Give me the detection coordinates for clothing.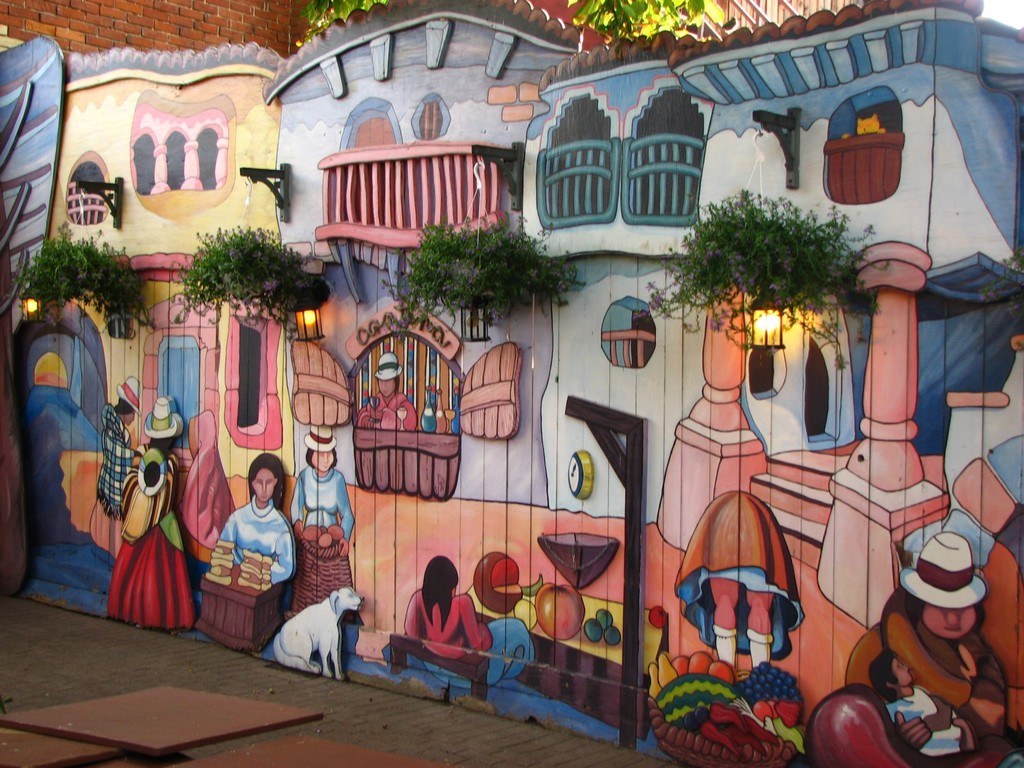
select_region(289, 463, 355, 541).
